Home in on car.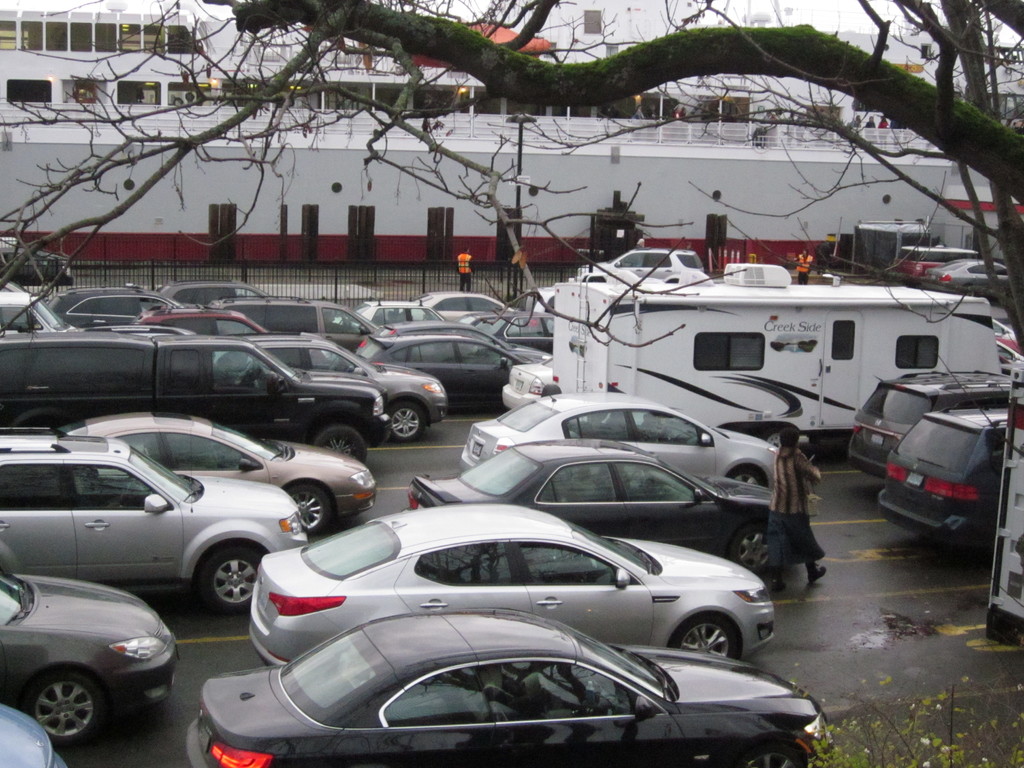
Homed in at 182 605 831 767.
